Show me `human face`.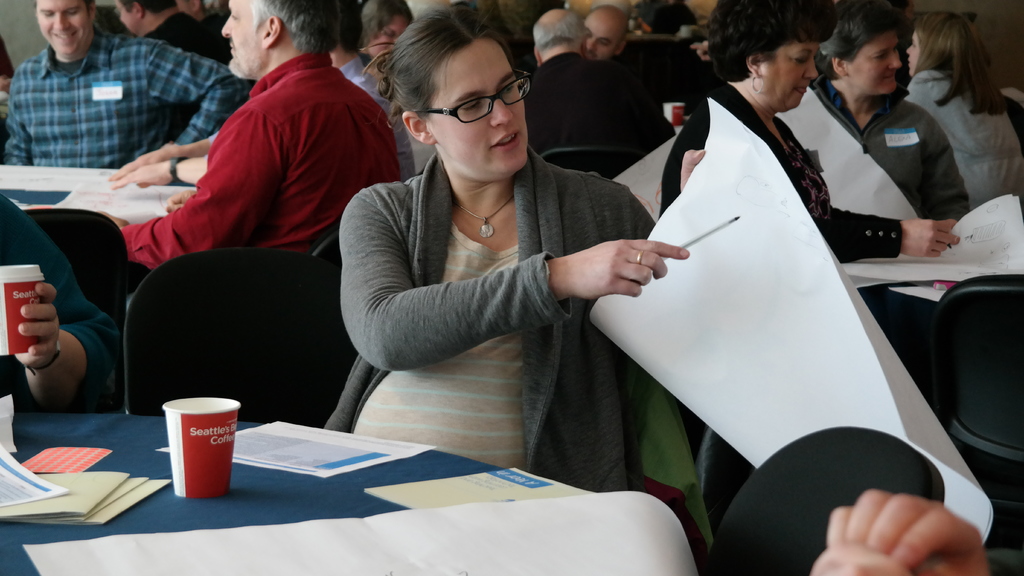
`human face` is here: 847 30 902 93.
